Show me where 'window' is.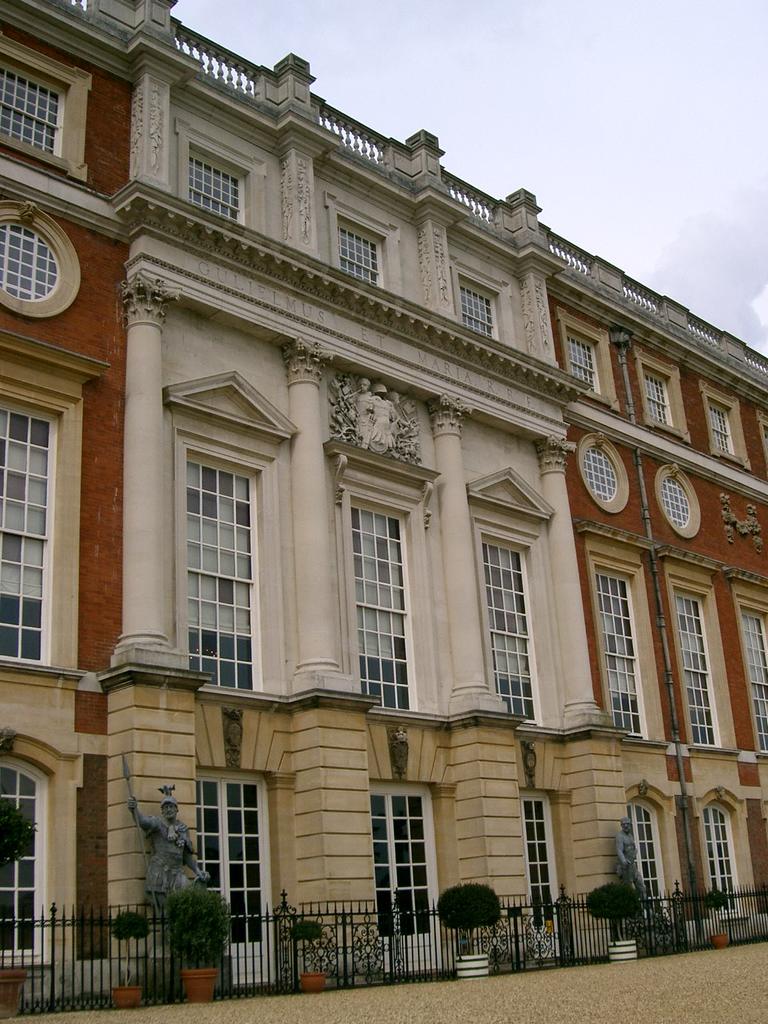
'window' is at <box>179,438,268,687</box>.
